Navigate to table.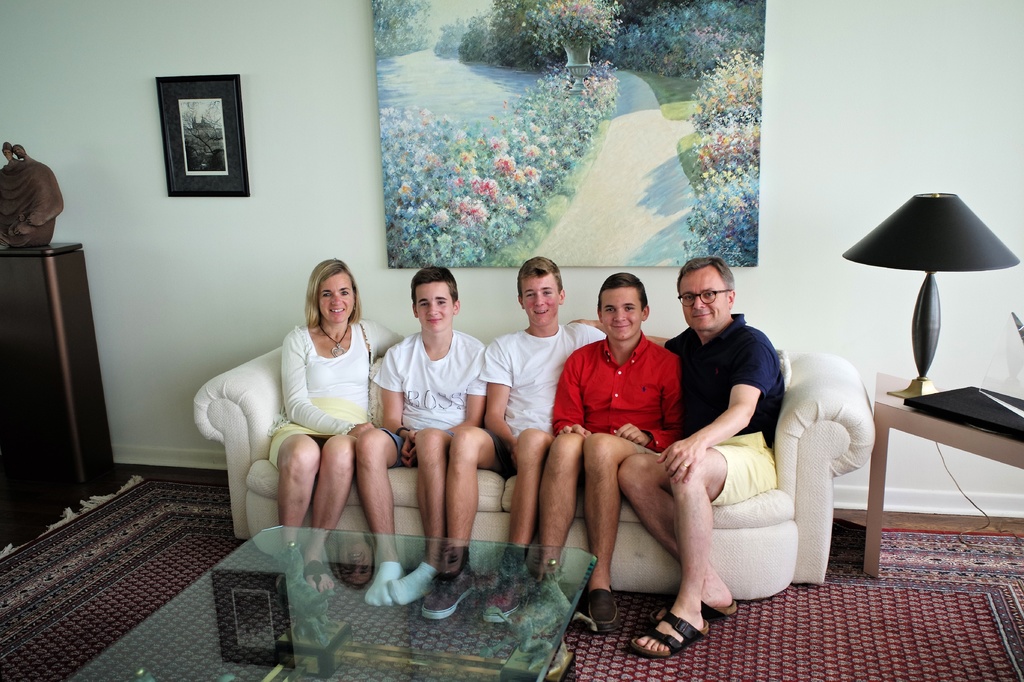
Navigation target: [x1=73, y1=520, x2=604, y2=681].
